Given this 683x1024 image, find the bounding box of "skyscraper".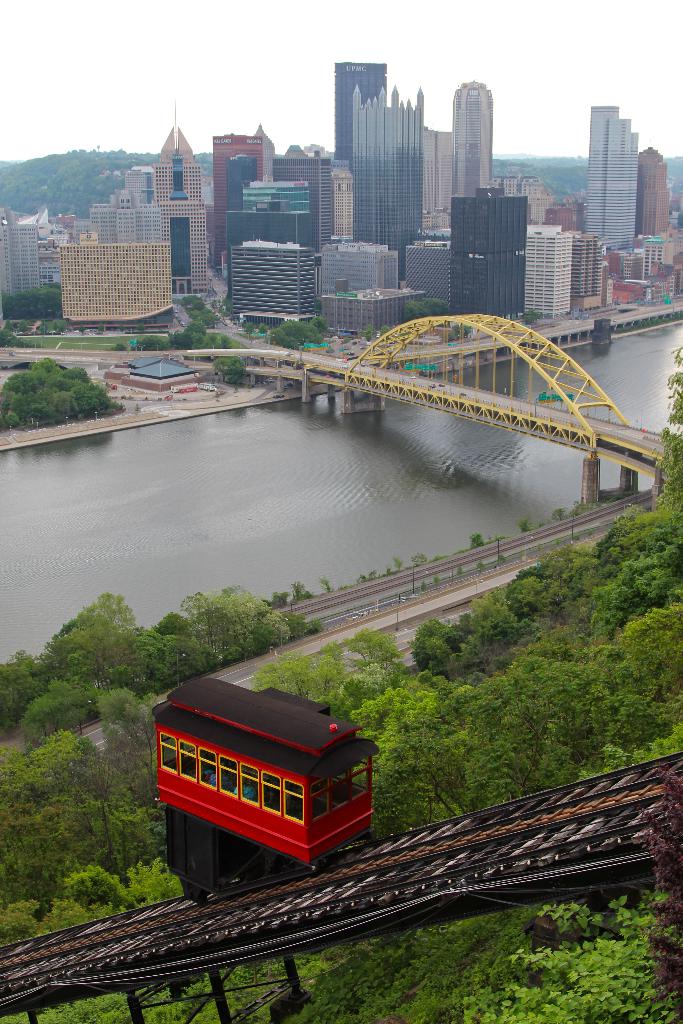
120, 109, 220, 305.
